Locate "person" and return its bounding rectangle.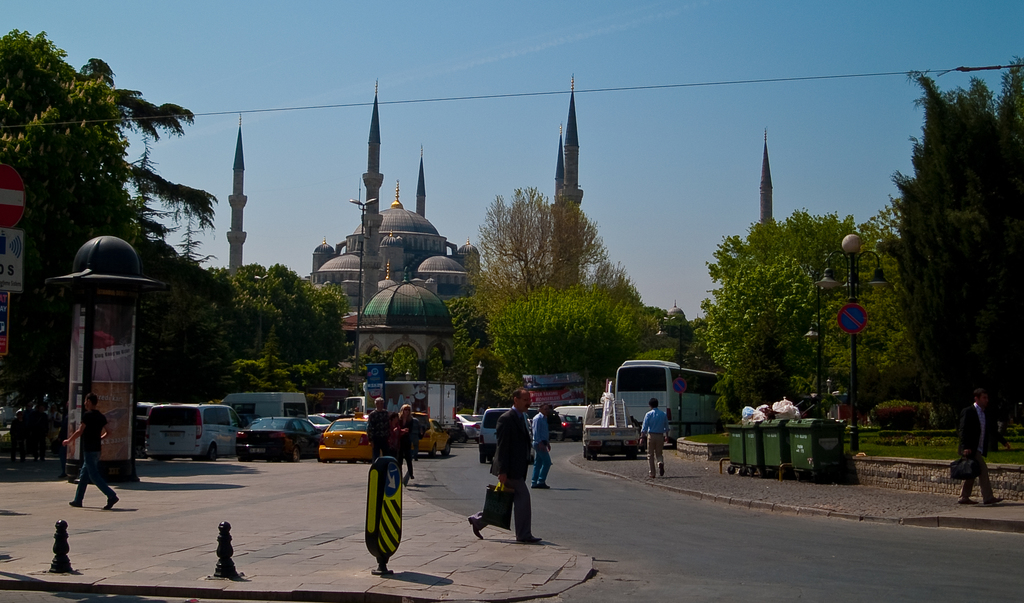
bbox=(637, 401, 669, 481).
